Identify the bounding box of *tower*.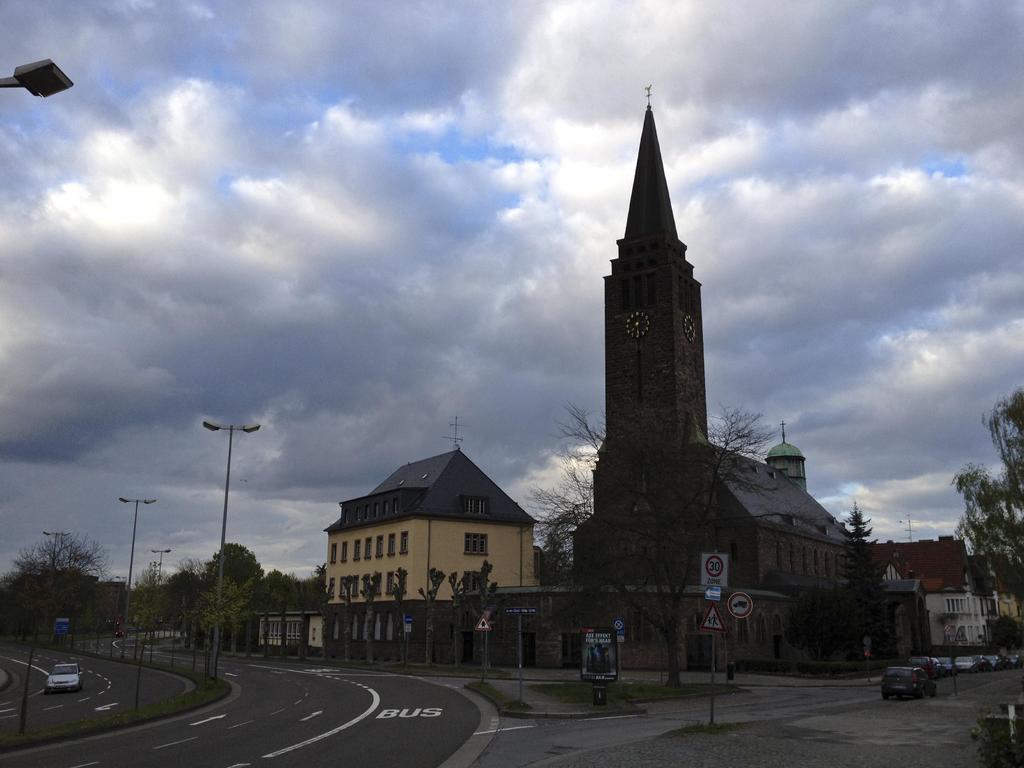
{"x1": 570, "y1": 88, "x2": 739, "y2": 552}.
